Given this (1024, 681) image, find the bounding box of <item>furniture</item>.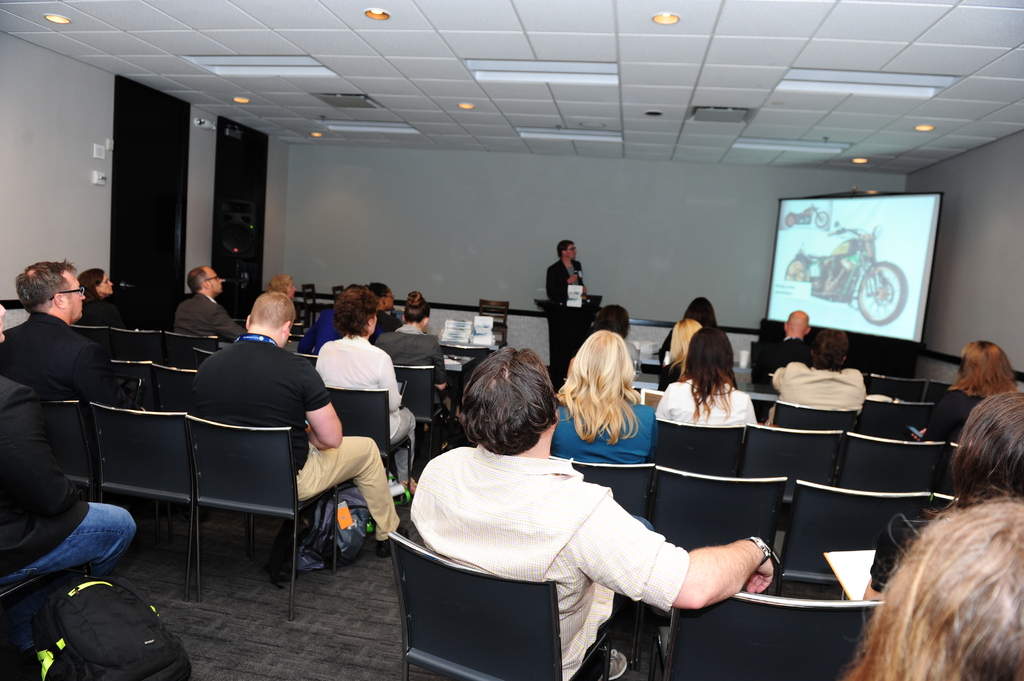
40, 398, 159, 579.
